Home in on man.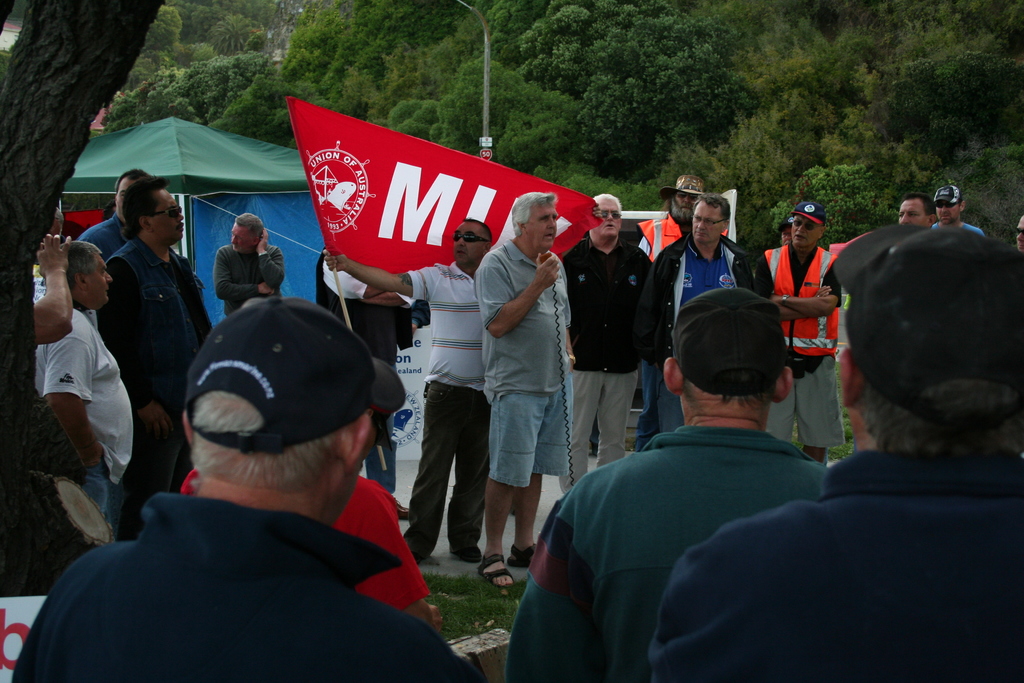
Homed in at x1=97 y1=177 x2=213 y2=544.
